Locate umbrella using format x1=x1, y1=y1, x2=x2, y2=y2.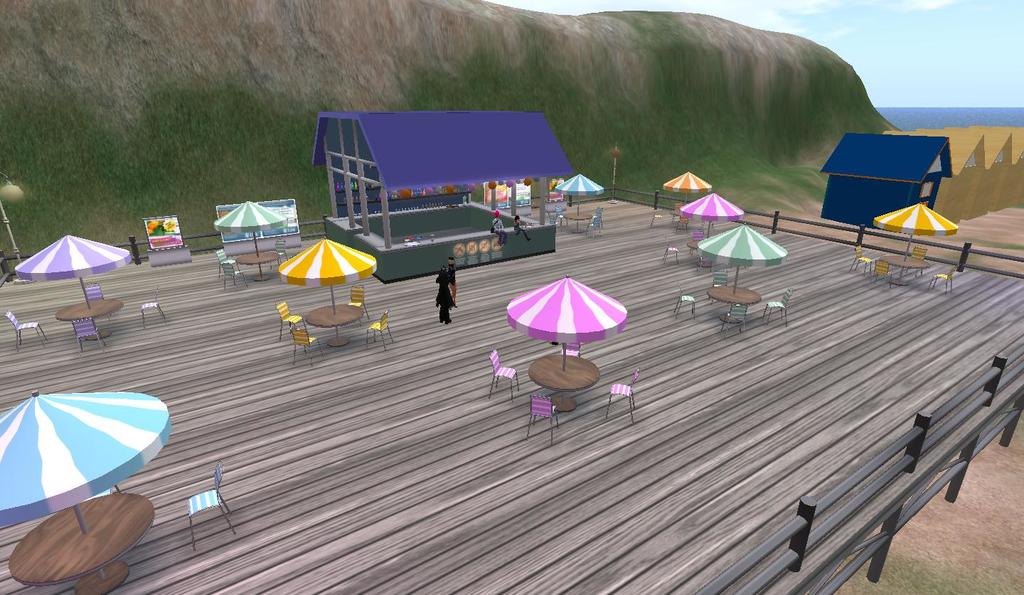
x1=0, y1=390, x2=175, y2=583.
